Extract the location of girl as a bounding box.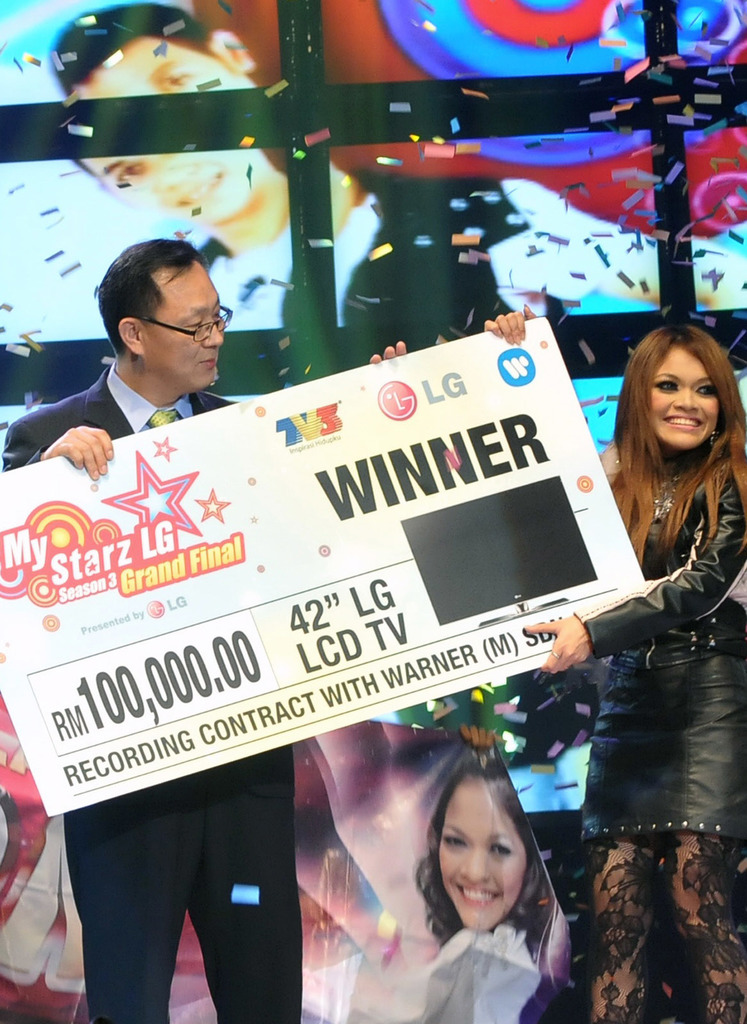
box=[403, 757, 550, 1023].
